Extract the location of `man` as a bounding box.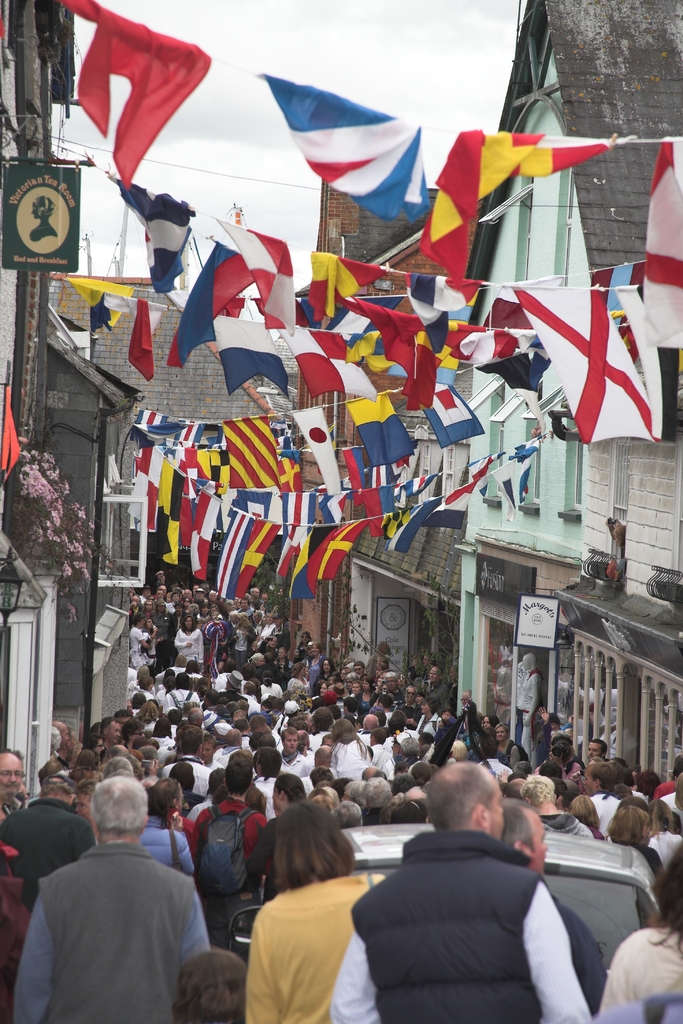
<region>427, 665, 449, 712</region>.
